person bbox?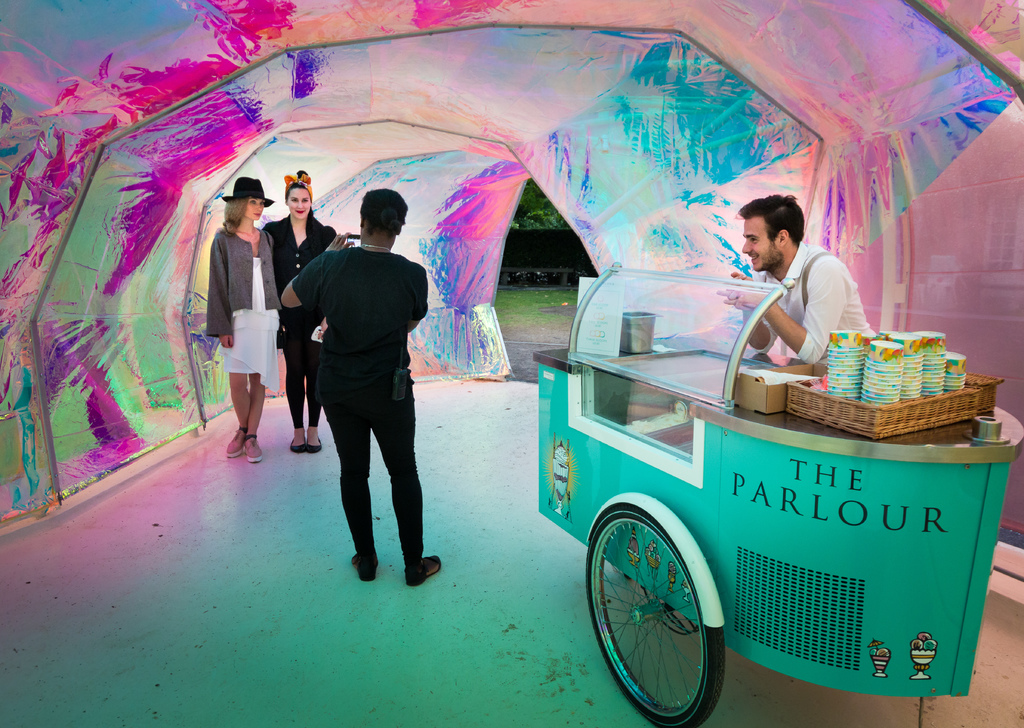
(left=731, top=190, right=871, bottom=402)
